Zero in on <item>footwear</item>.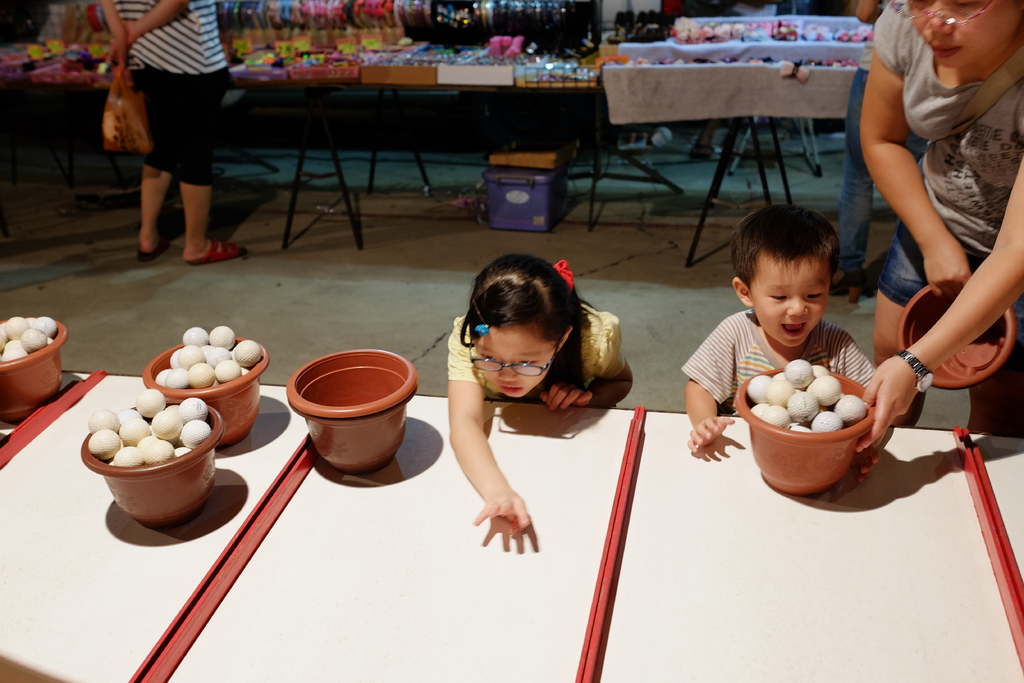
Zeroed in: pyautogui.locateOnScreen(184, 233, 242, 263).
